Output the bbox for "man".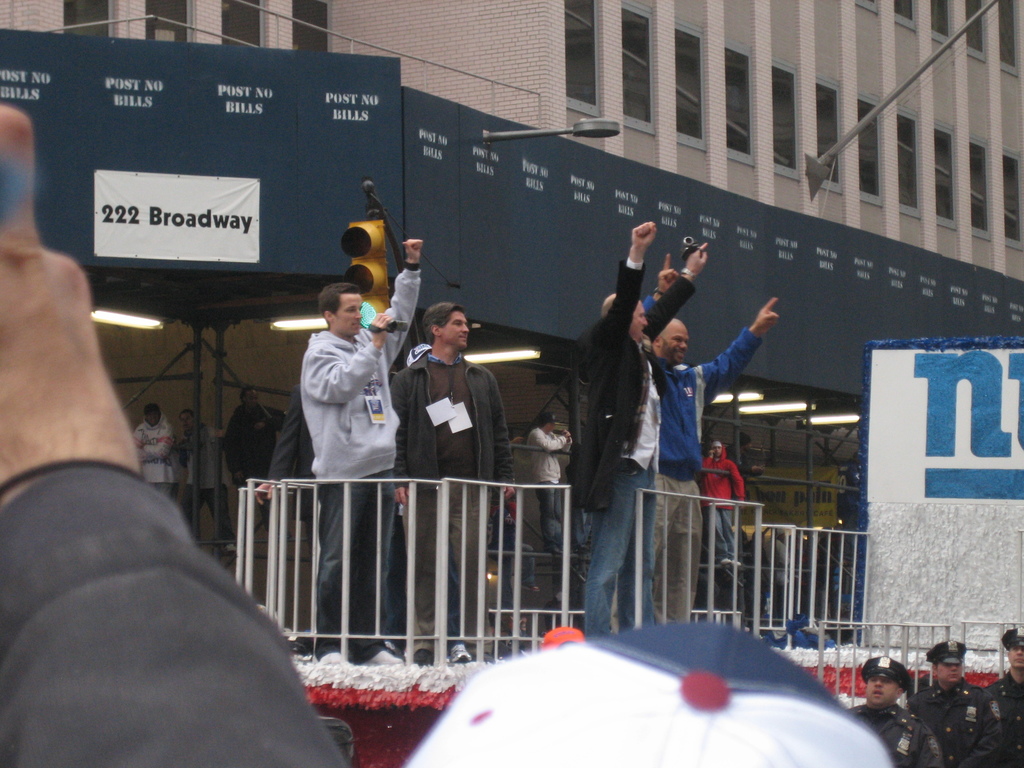
rect(526, 413, 574, 557).
